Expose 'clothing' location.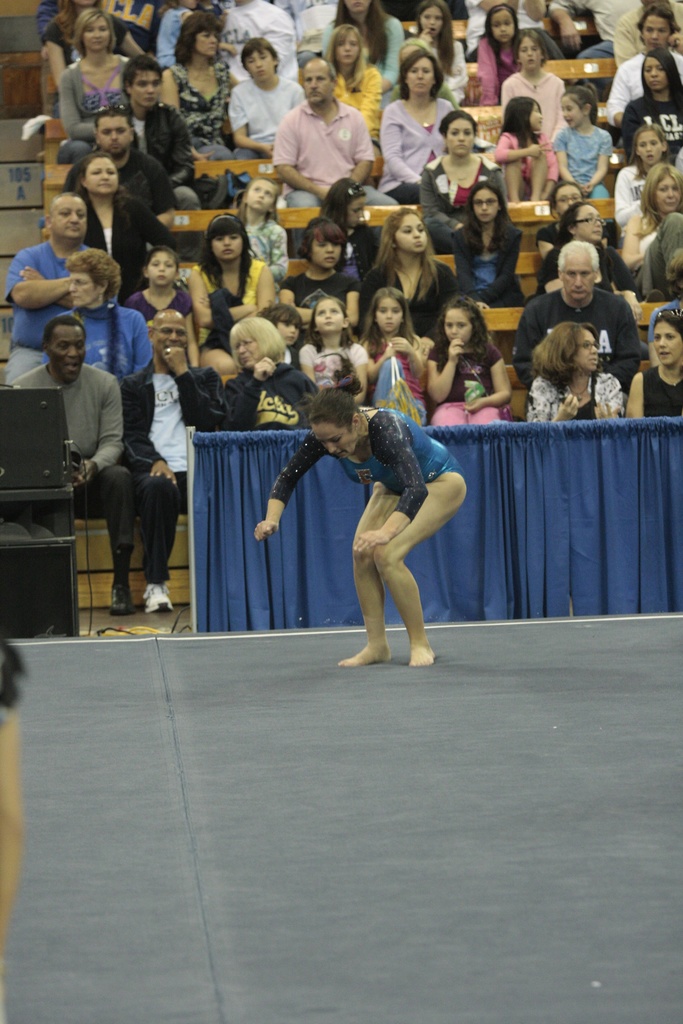
Exposed at box=[43, 15, 127, 61].
